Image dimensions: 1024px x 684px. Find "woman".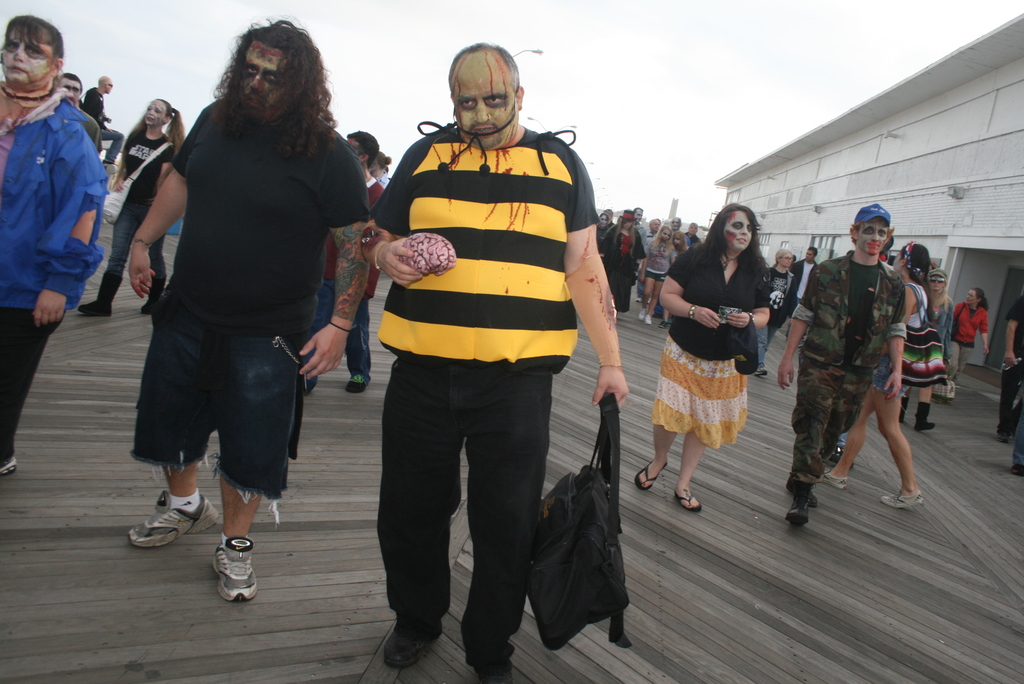
<box>632,194,774,507</box>.
